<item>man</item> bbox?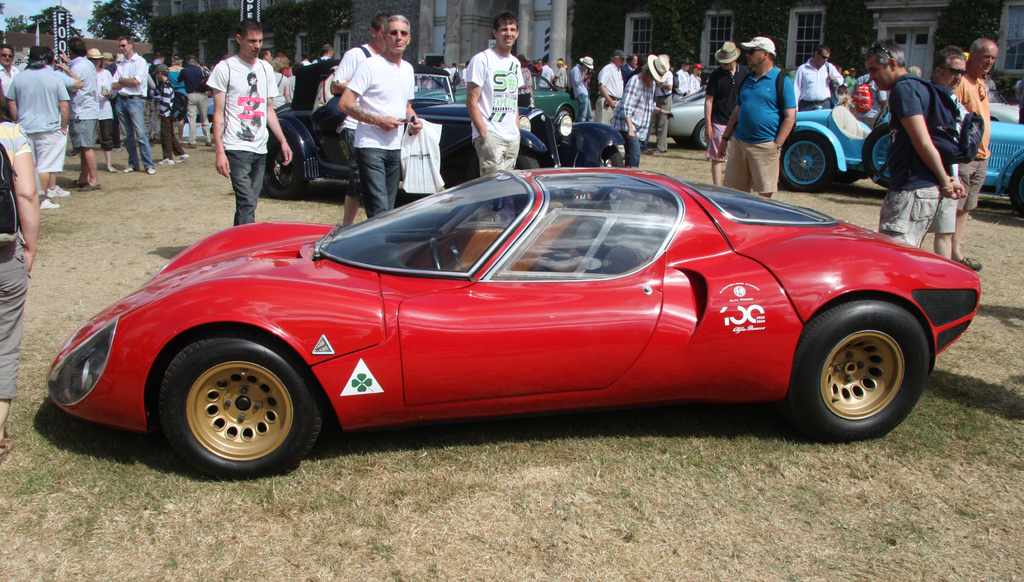
x1=61 y1=38 x2=97 y2=191
